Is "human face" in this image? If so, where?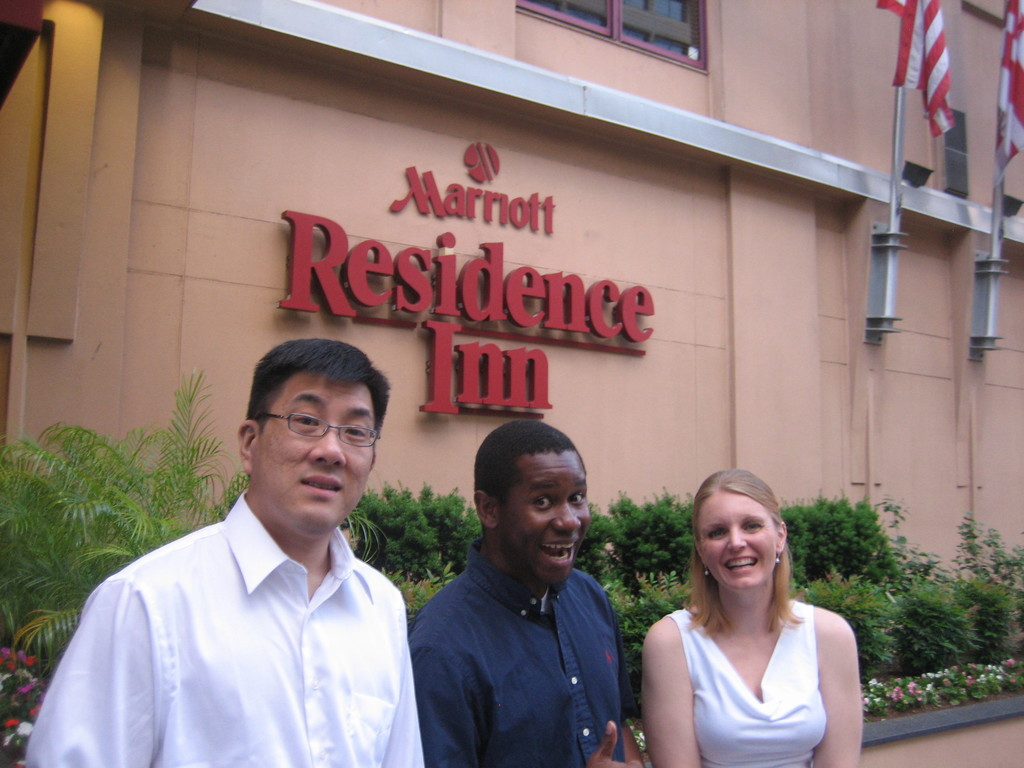
Yes, at pyautogui.locateOnScreen(260, 372, 384, 536).
